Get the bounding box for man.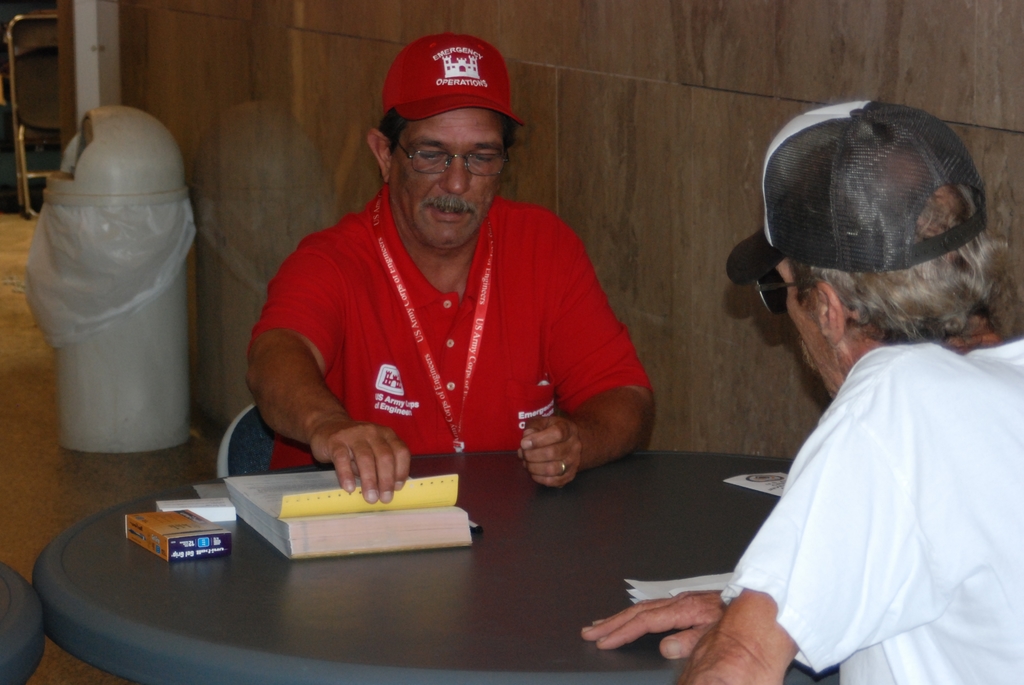
<bbox>582, 100, 1023, 684</bbox>.
